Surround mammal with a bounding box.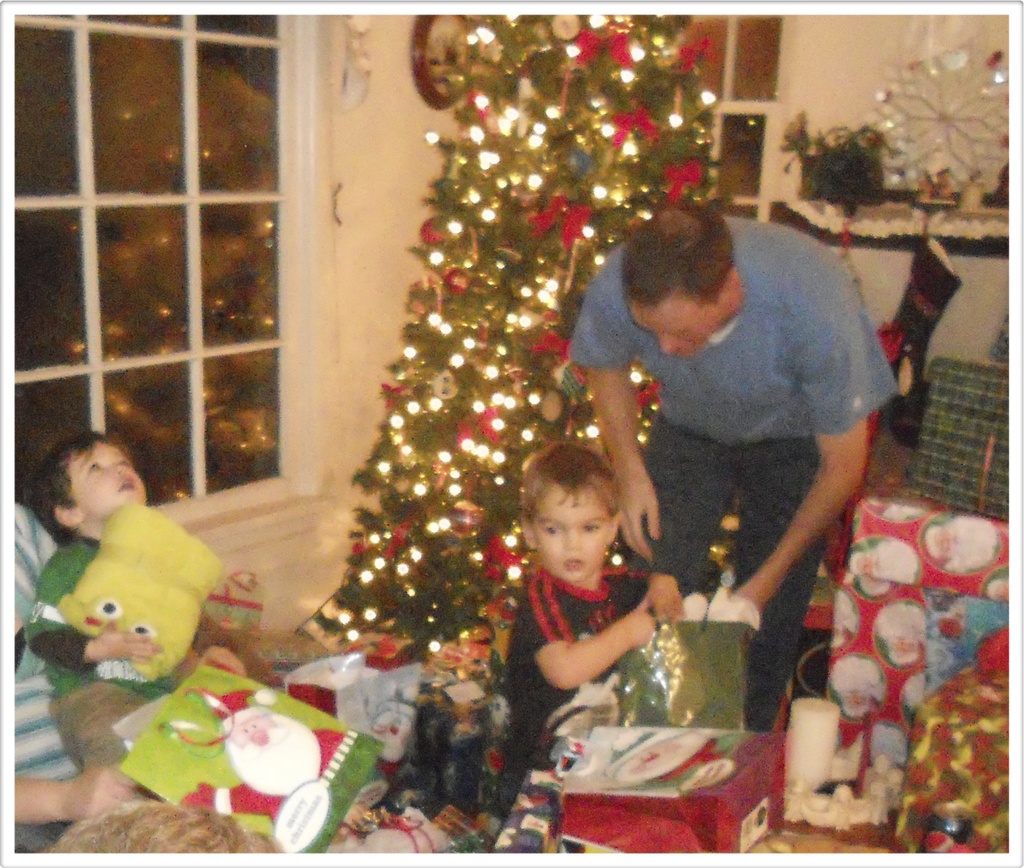
(564,197,907,669).
